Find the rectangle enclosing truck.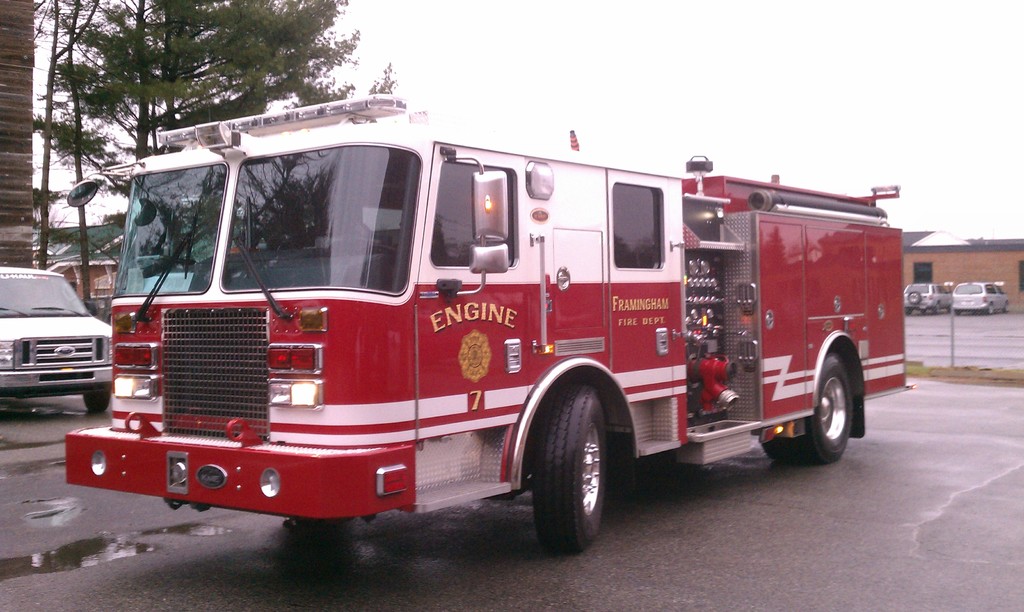
x1=86, y1=101, x2=897, y2=561.
